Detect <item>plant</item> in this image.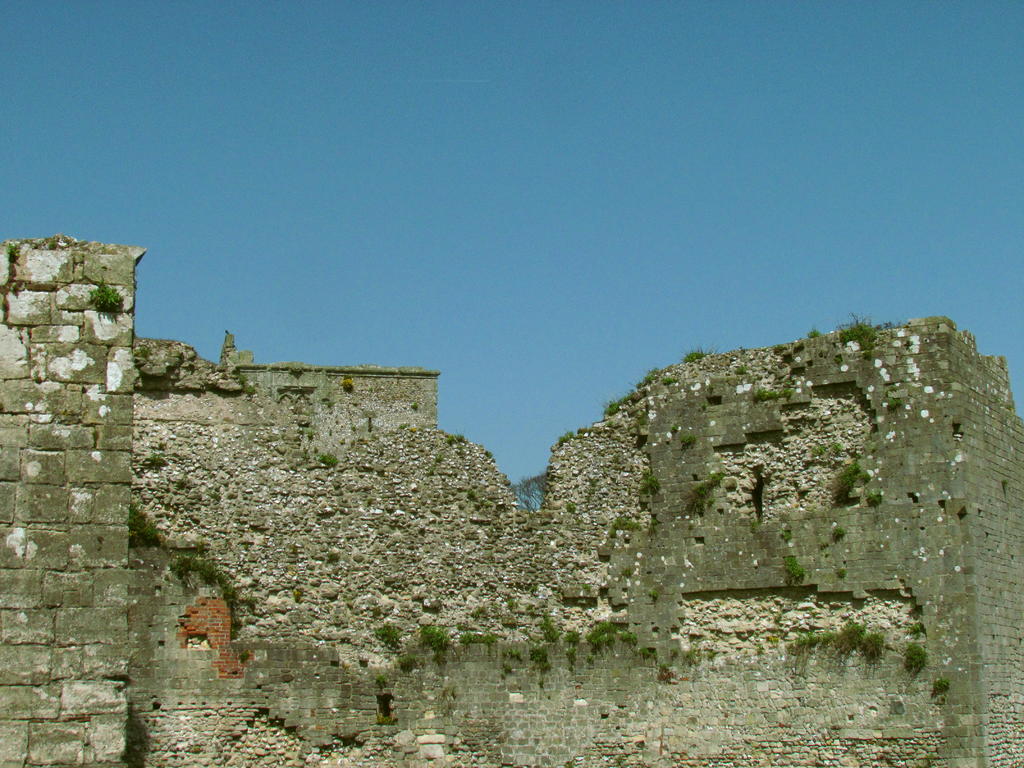
Detection: x1=500, y1=667, x2=516, y2=683.
